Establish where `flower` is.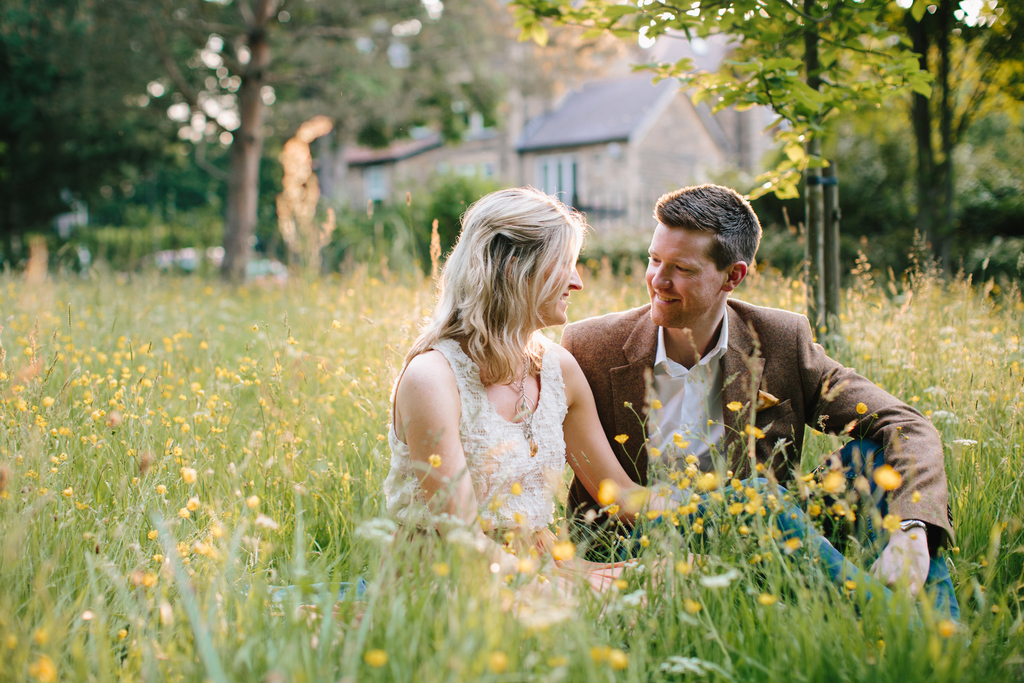
Established at 876:461:909:492.
